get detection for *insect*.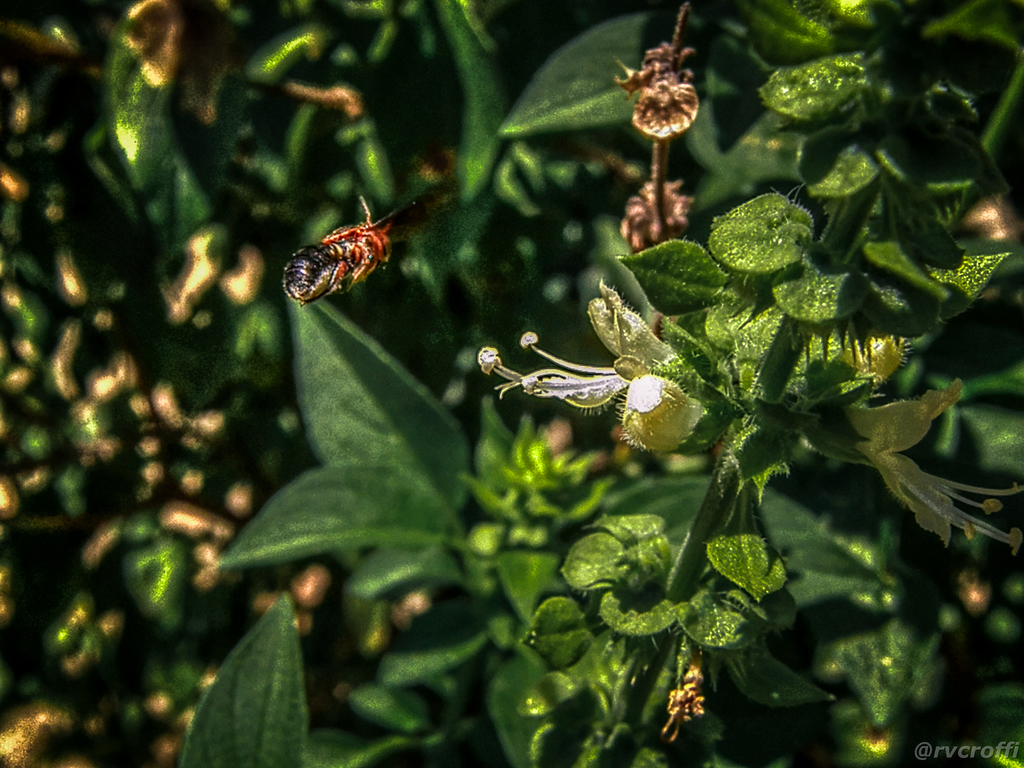
Detection: 282:196:394:312.
